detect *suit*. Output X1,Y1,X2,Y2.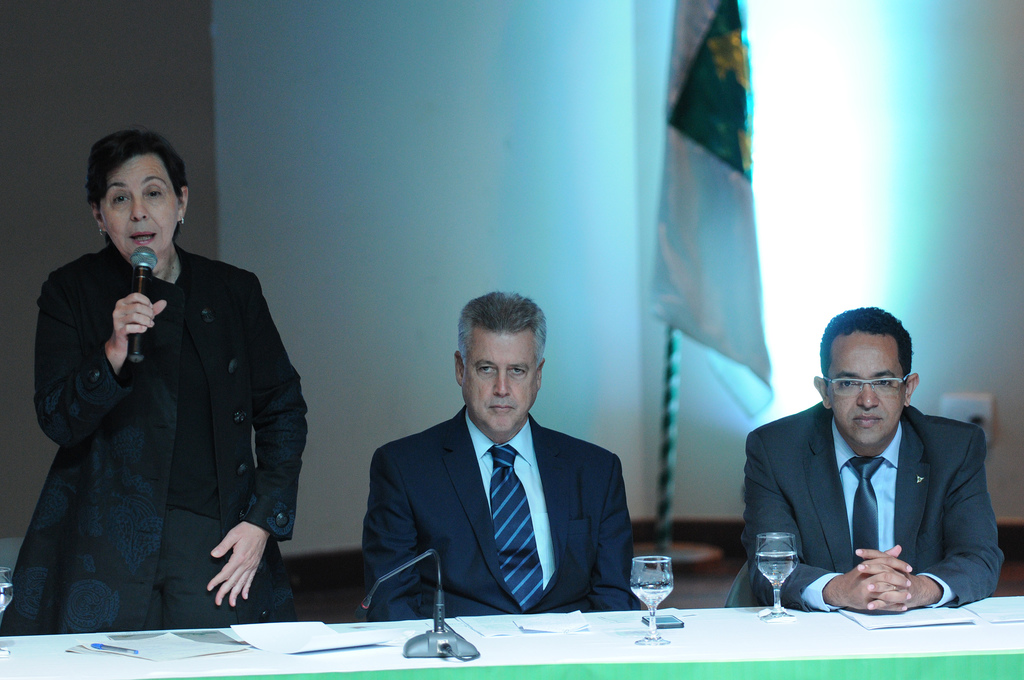
359,400,649,622.
